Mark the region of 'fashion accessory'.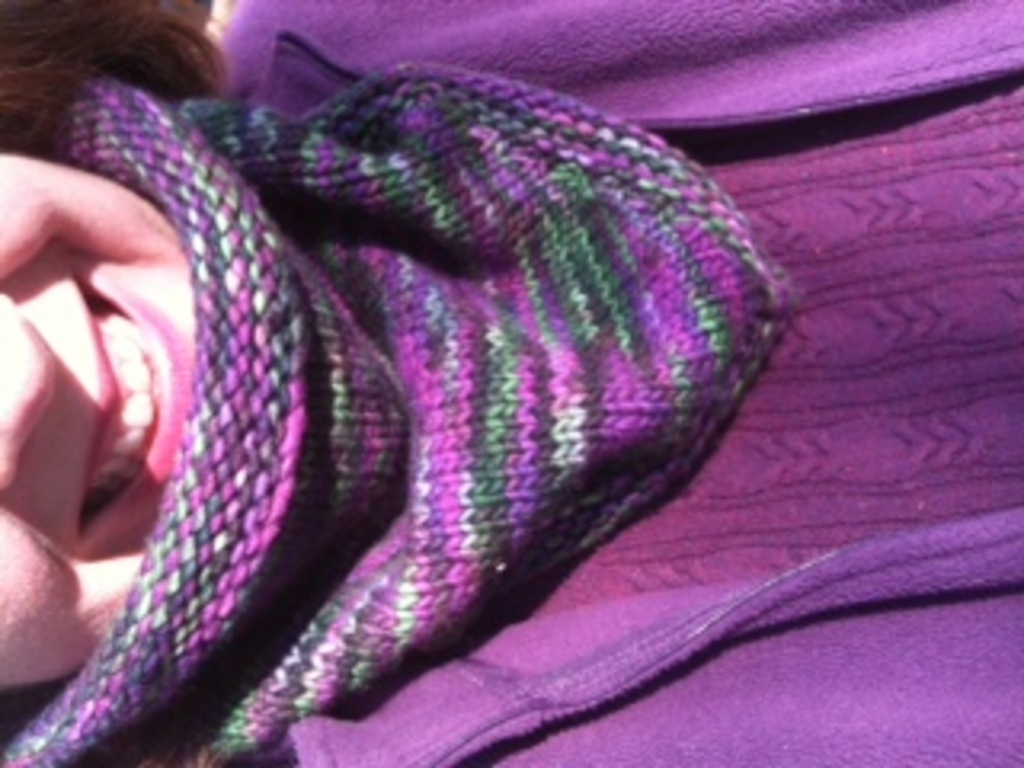
Region: Rect(6, 70, 806, 765).
